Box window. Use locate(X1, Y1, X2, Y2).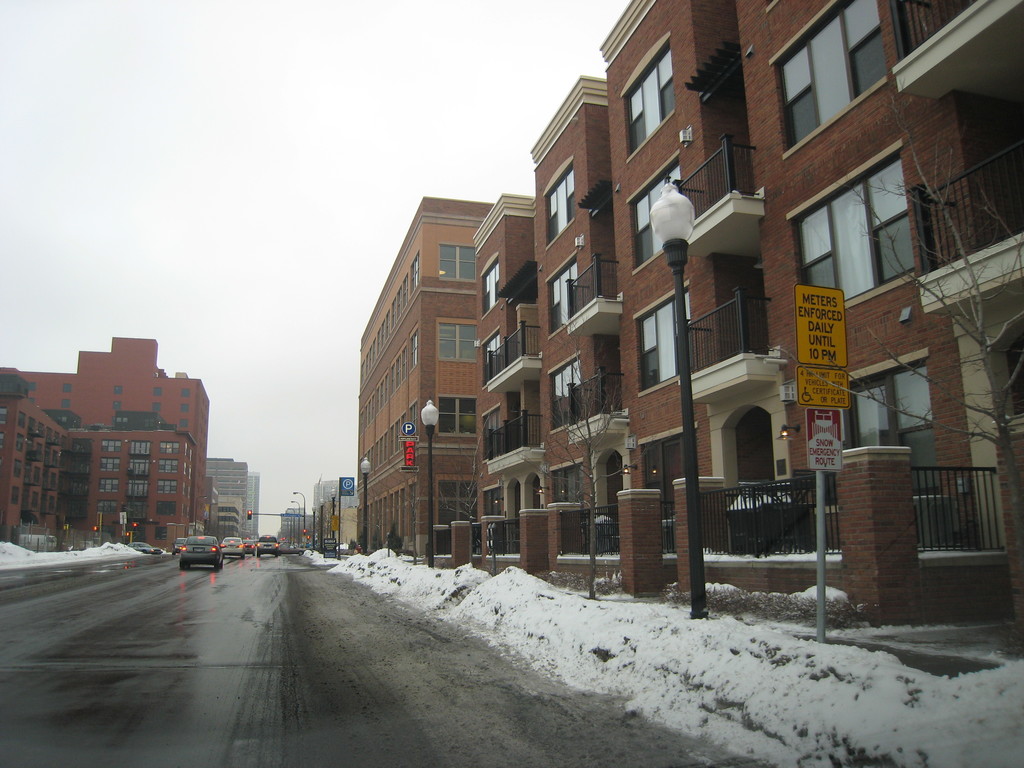
locate(159, 440, 181, 455).
